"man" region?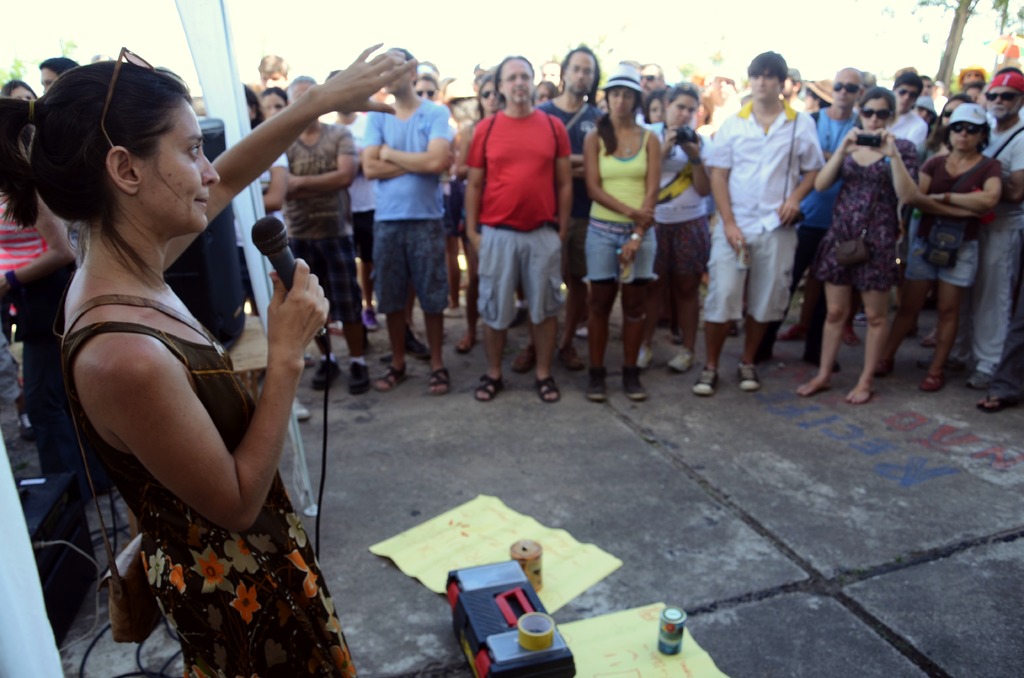
left=748, top=69, right=871, bottom=371
